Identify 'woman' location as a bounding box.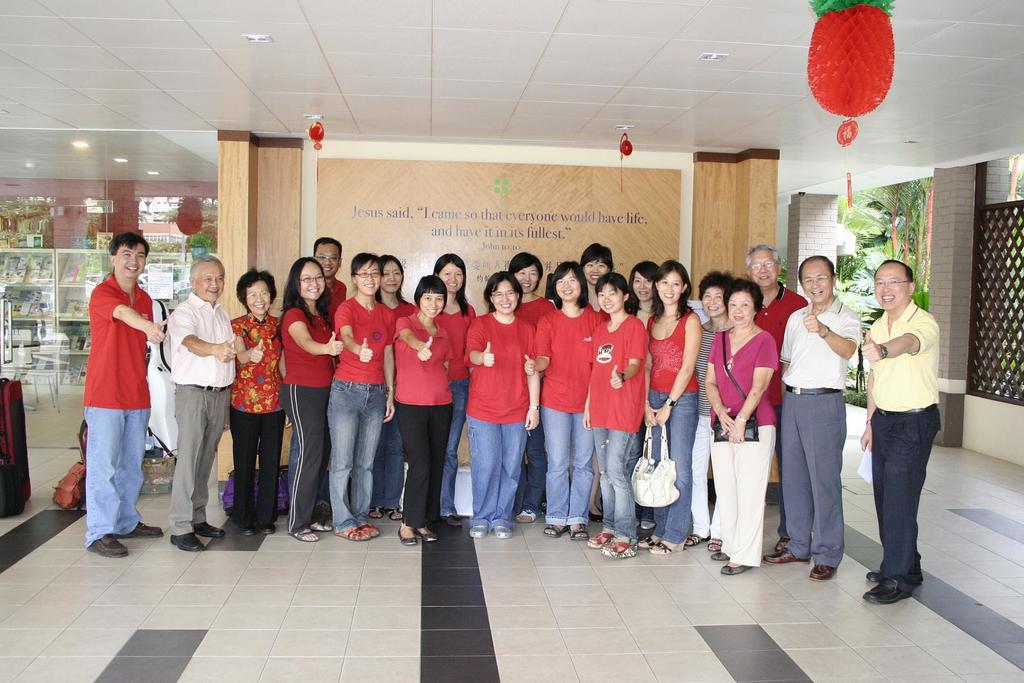
bbox=(685, 269, 736, 553).
